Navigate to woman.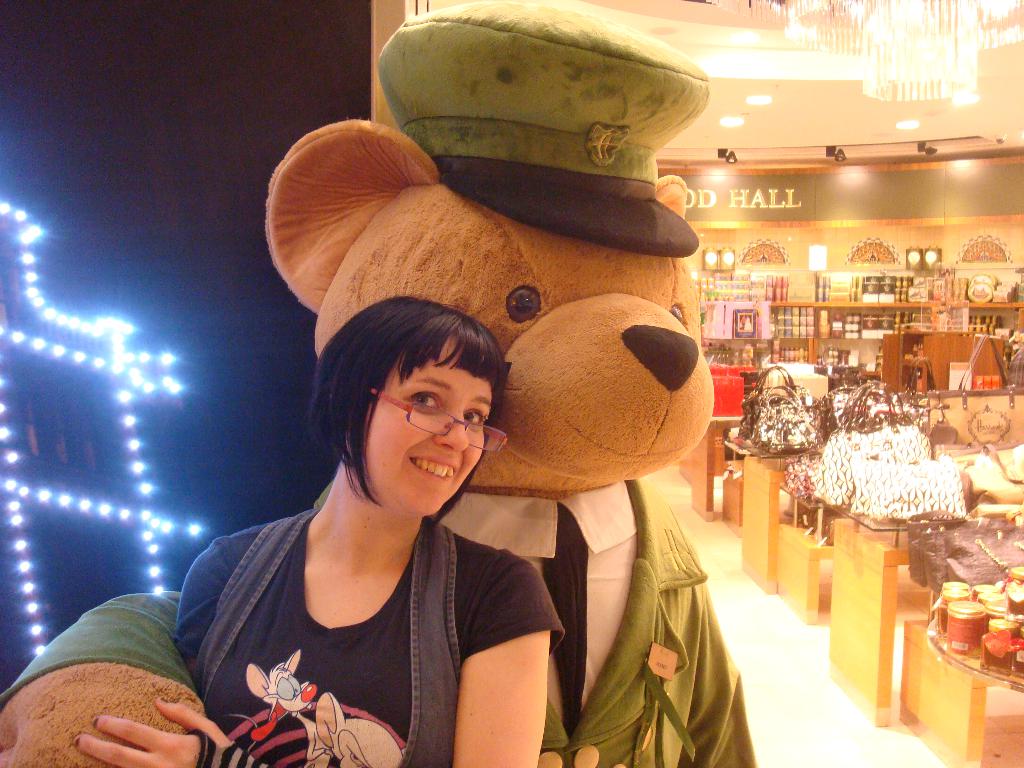
Navigation target: bbox(74, 296, 567, 767).
